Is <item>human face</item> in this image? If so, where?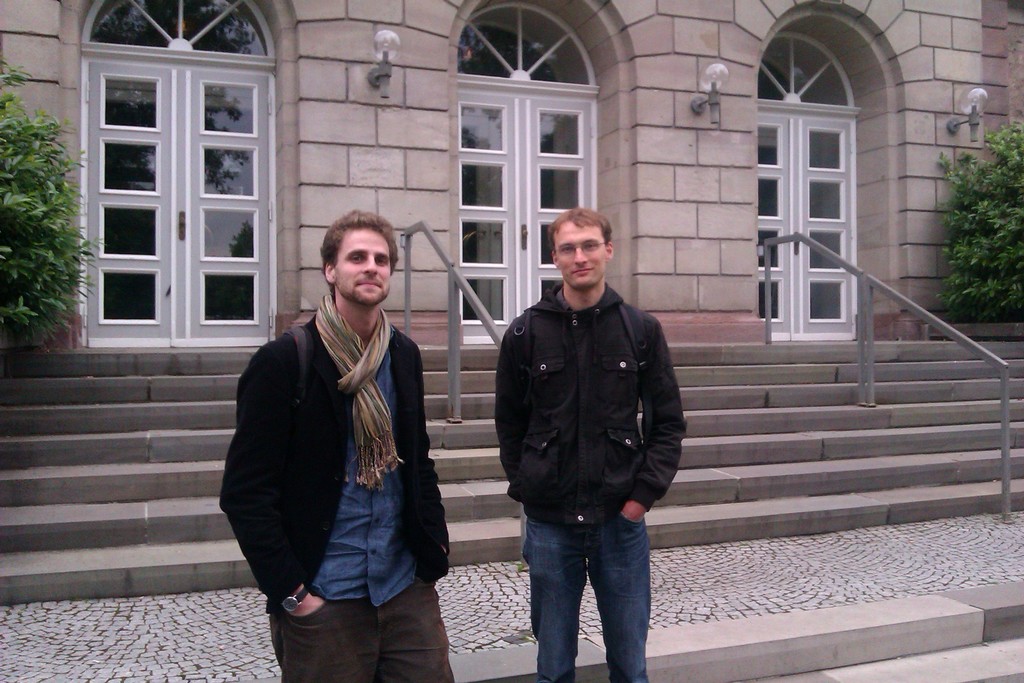
Yes, at {"left": 334, "top": 227, "right": 390, "bottom": 309}.
